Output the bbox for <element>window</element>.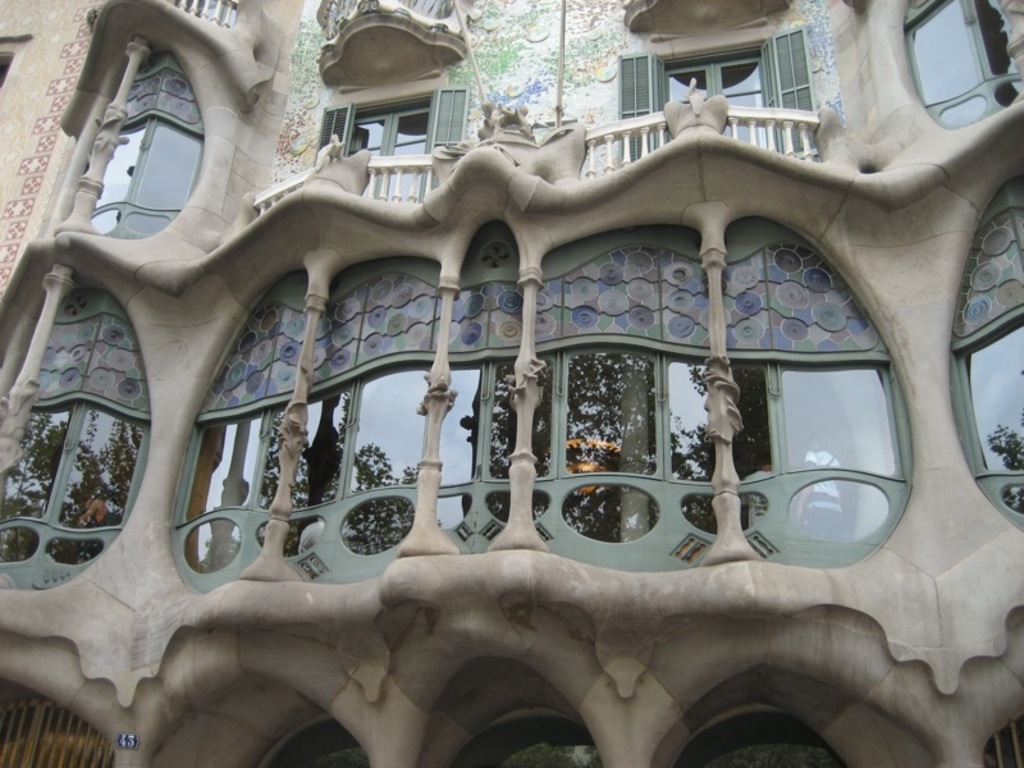
(101,67,201,241).
